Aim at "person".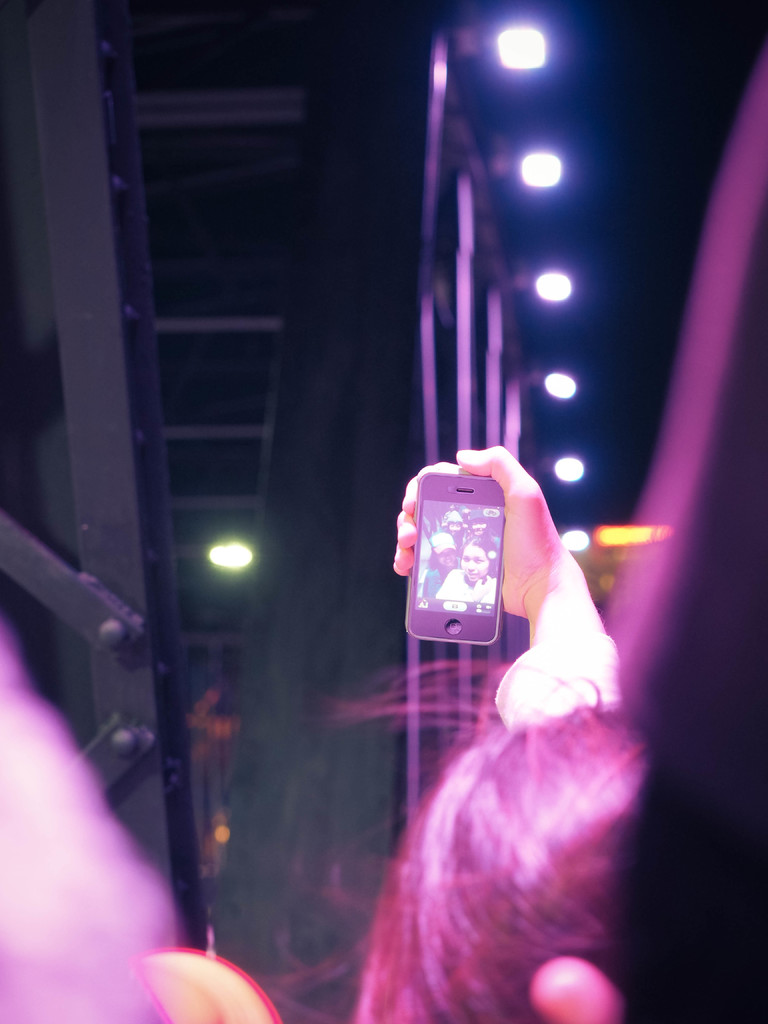
Aimed at pyautogui.locateOnScreen(351, 444, 654, 1023).
